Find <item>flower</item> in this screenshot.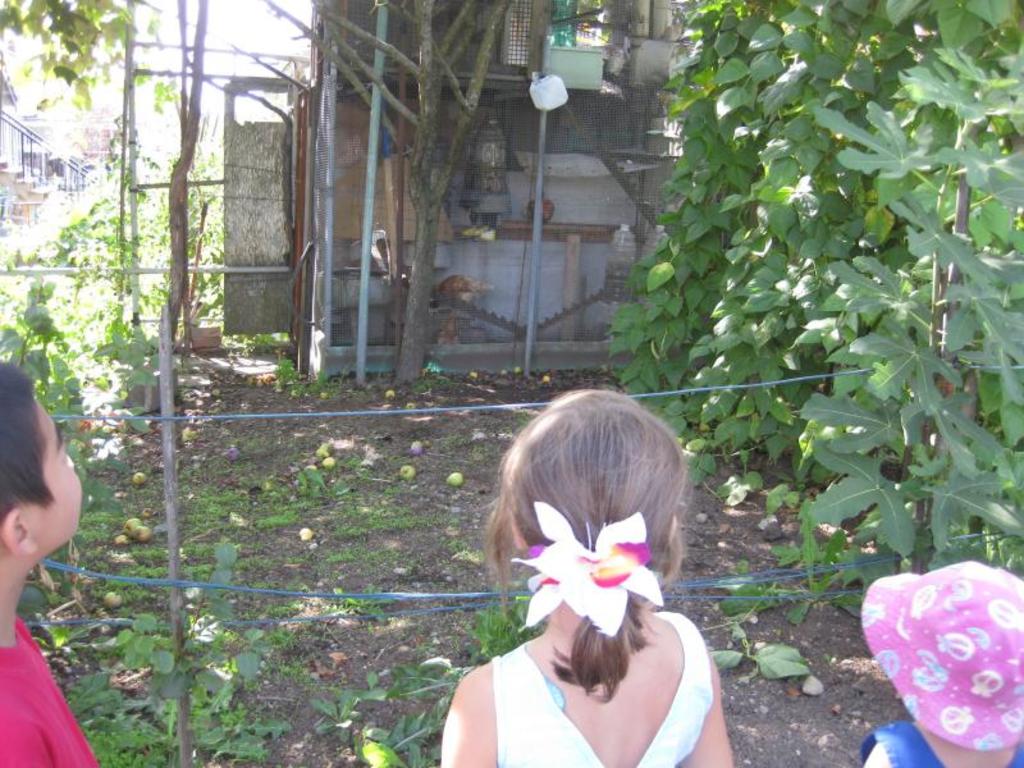
The bounding box for <item>flower</item> is pyautogui.locateOnScreen(513, 499, 658, 639).
